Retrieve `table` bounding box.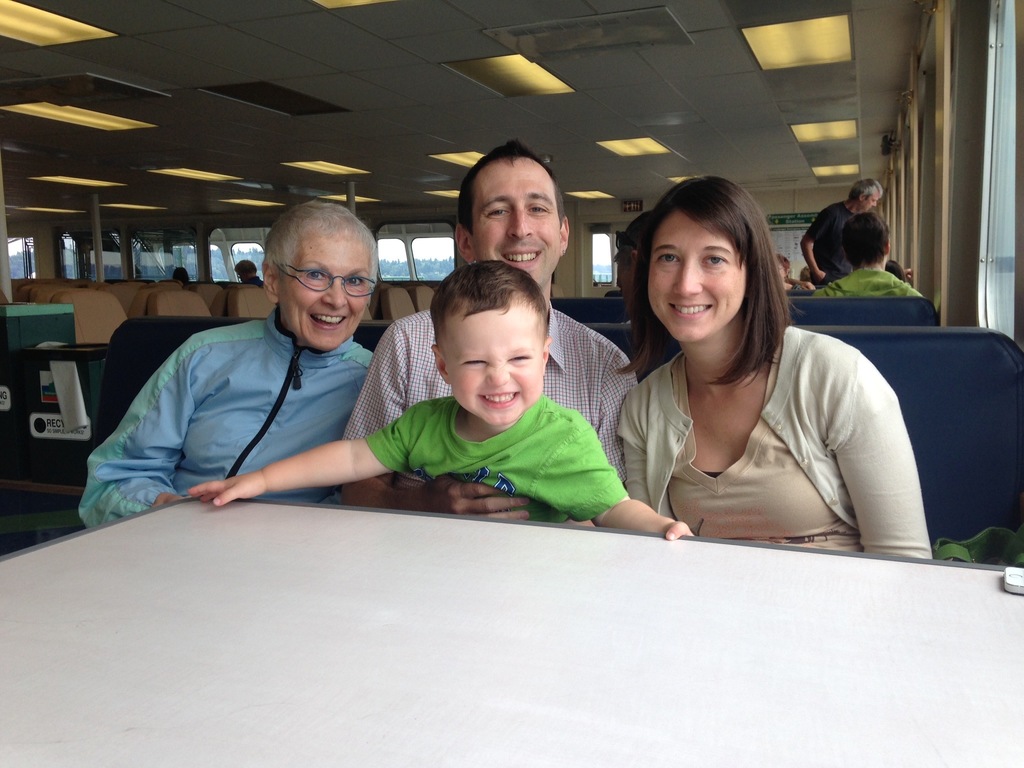
Bounding box: {"x1": 0, "y1": 479, "x2": 1023, "y2": 739}.
